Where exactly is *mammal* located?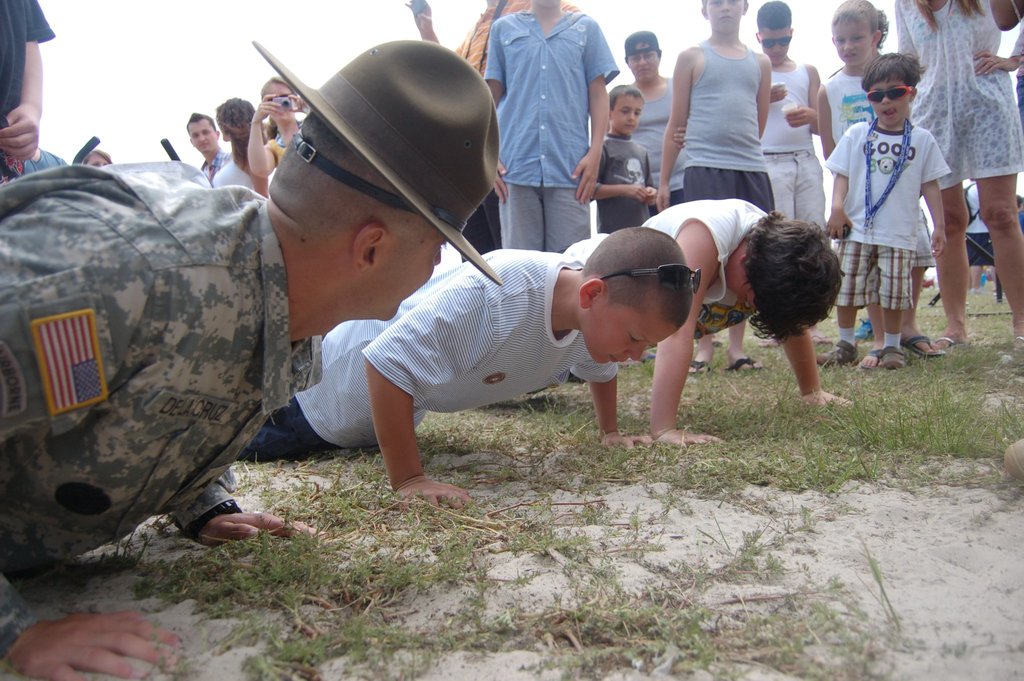
Its bounding box is pyautogui.locateOnScreen(185, 110, 234, 186).
